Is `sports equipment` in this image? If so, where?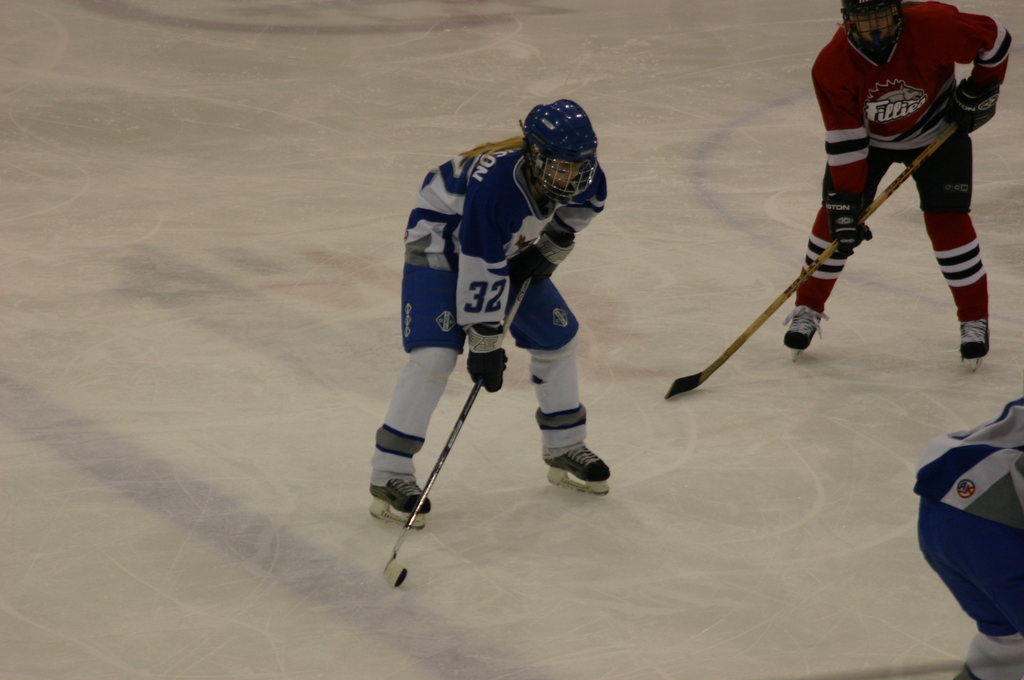
Yes, at select_region(382, 279, 531, 590).
